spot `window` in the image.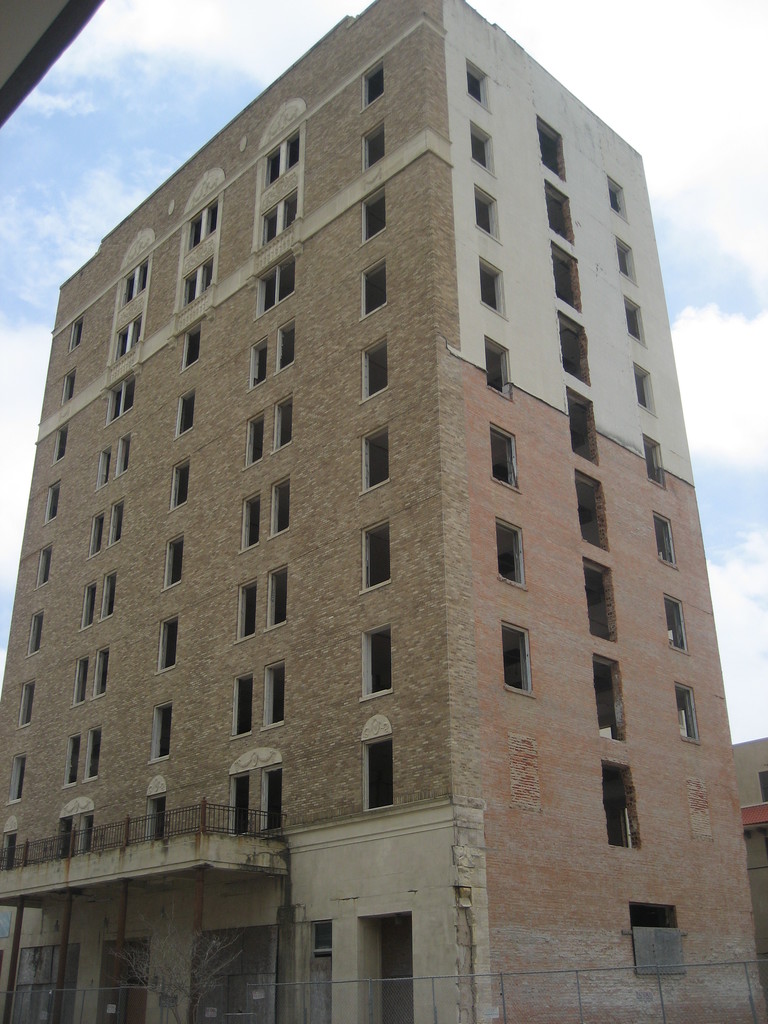
`window` found at [666,595,693,656].
